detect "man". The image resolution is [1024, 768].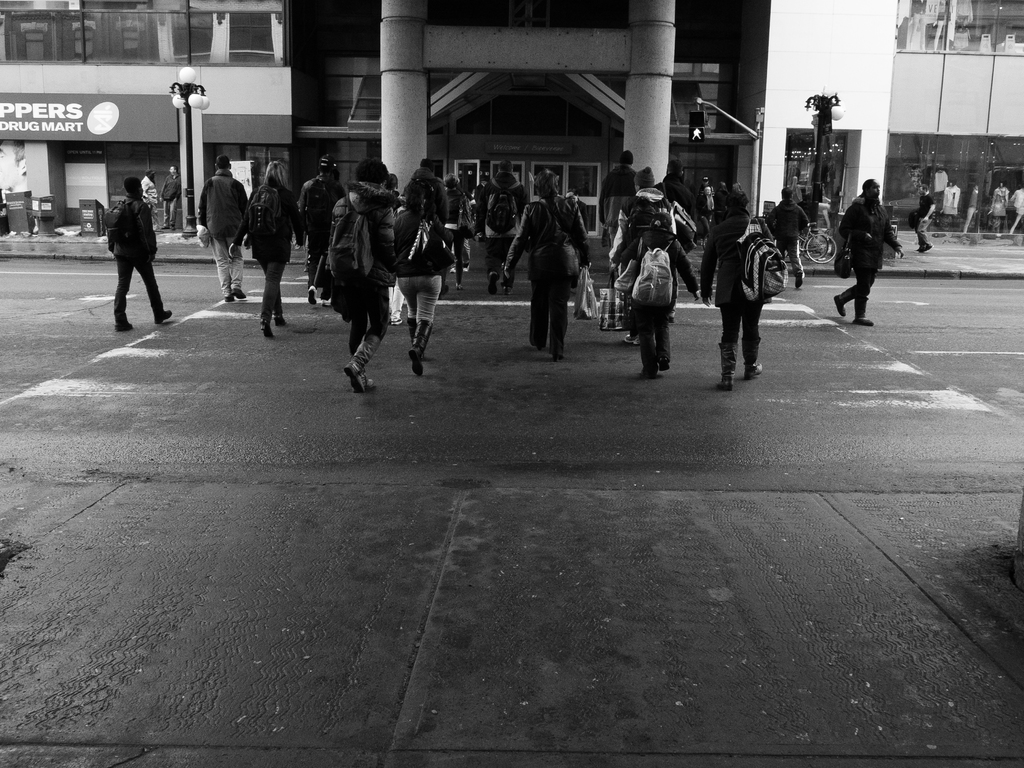
x1=106, y1=178, x2=166, y2=326.
